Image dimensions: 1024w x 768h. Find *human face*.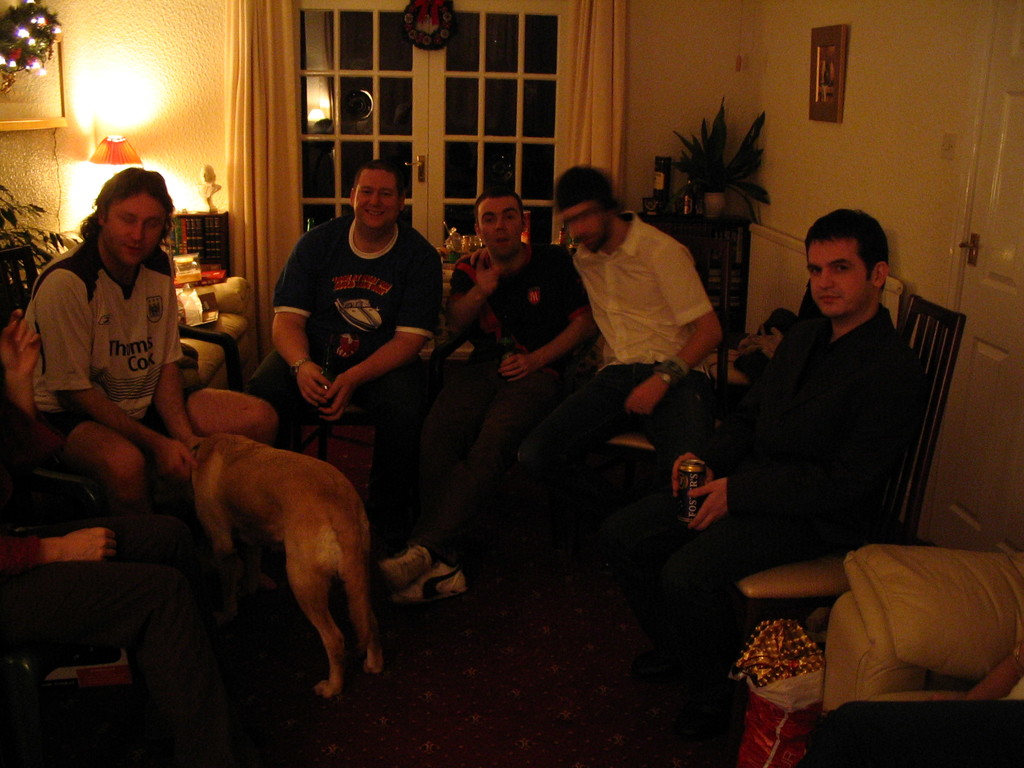
[left=803, top=239, right=868, bottom=312].
